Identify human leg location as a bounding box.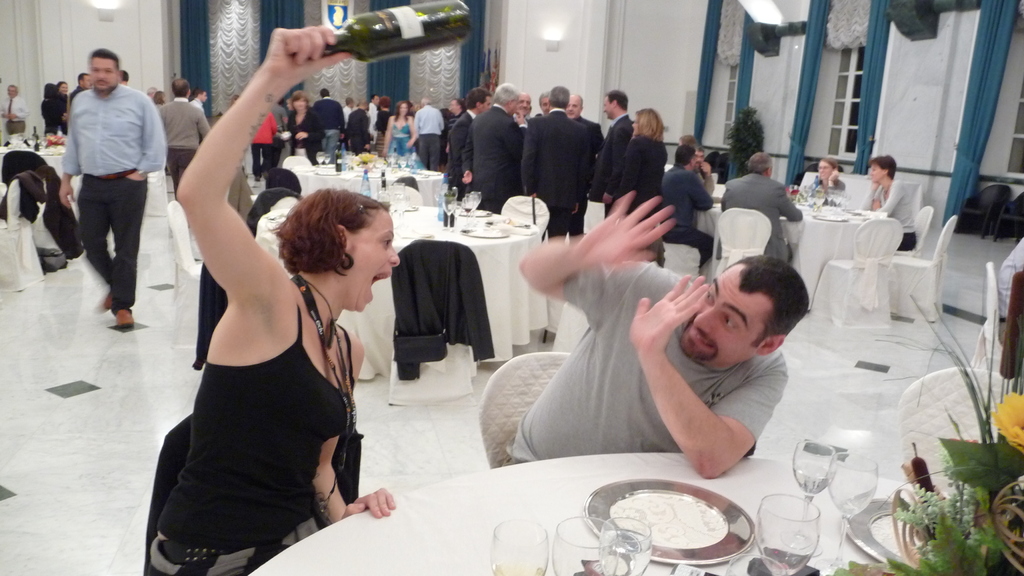
556, 189, 585, 236.
